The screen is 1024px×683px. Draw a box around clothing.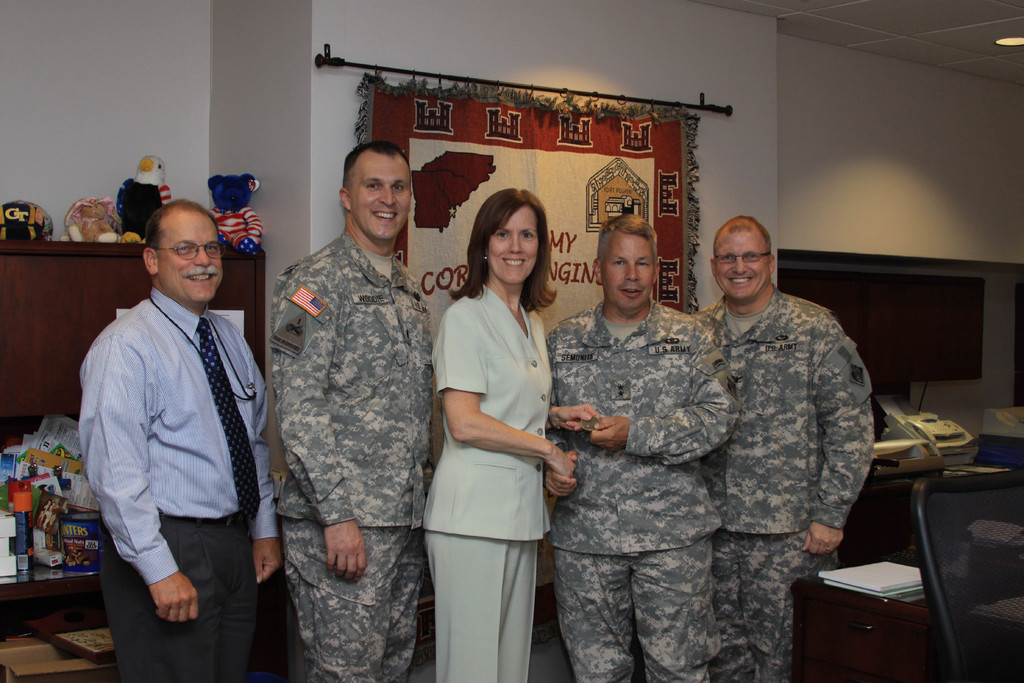
select_region(543, 299, 750, 682).
